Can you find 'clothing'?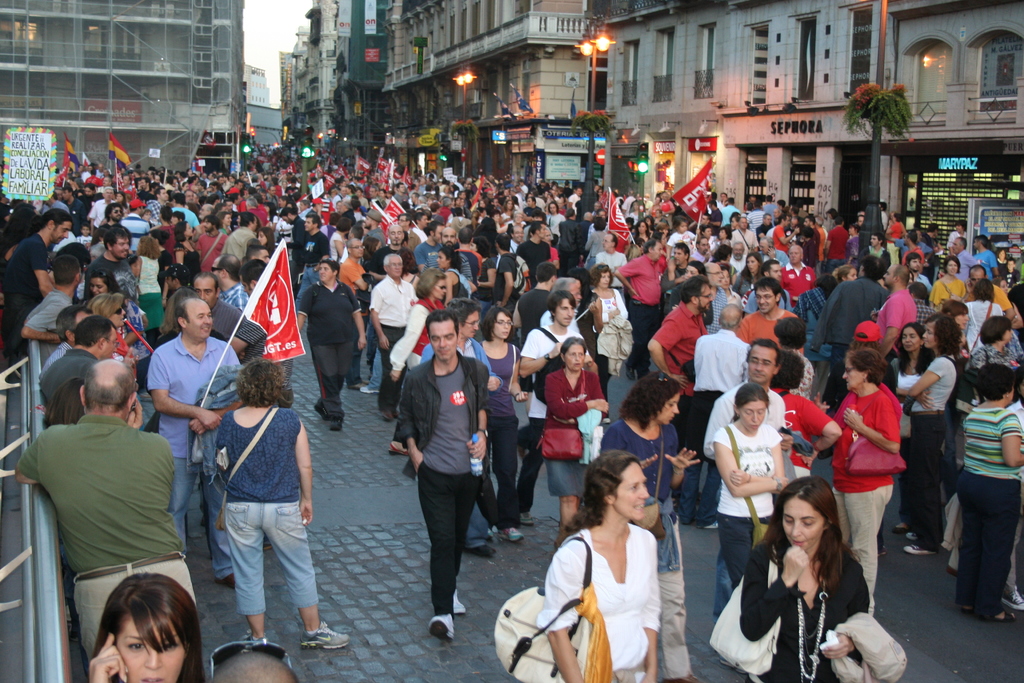
Yes, bounding box: l=698, t=386, r=781, b=454.
